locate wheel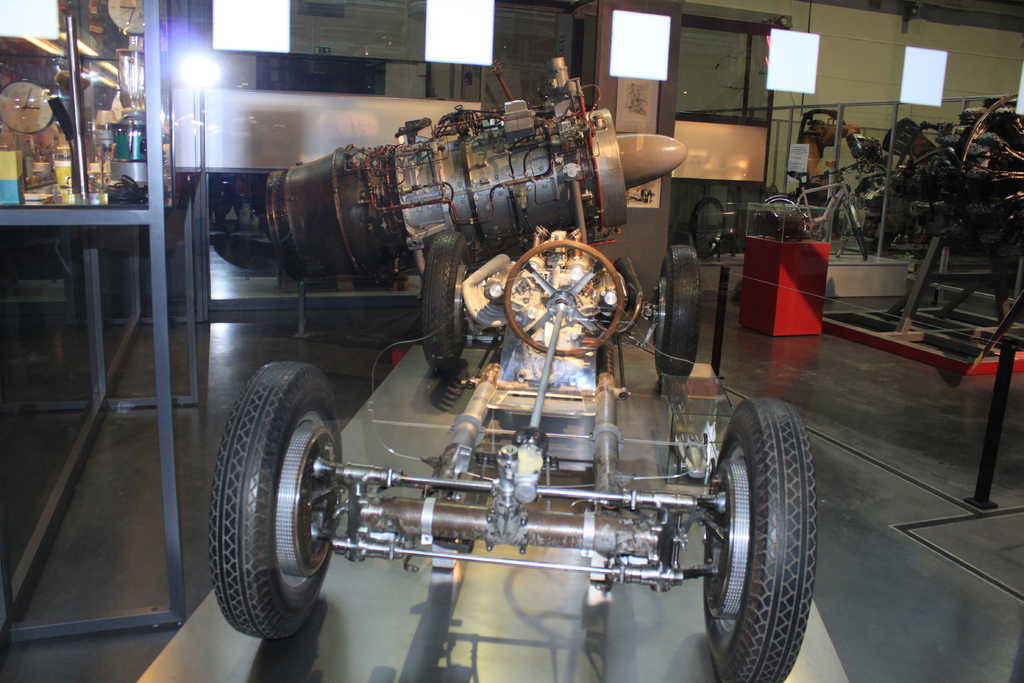
bbox=[700, 395, 818, 682]
